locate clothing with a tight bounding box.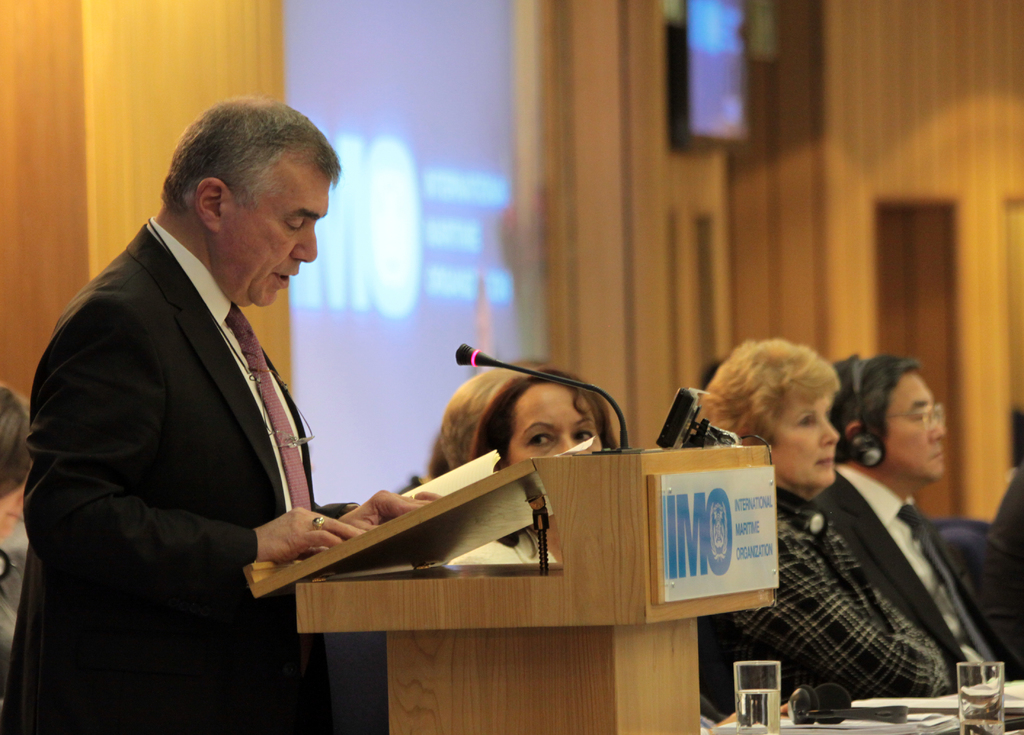
[x1=701, y1=485, x2=952, y2=716].
